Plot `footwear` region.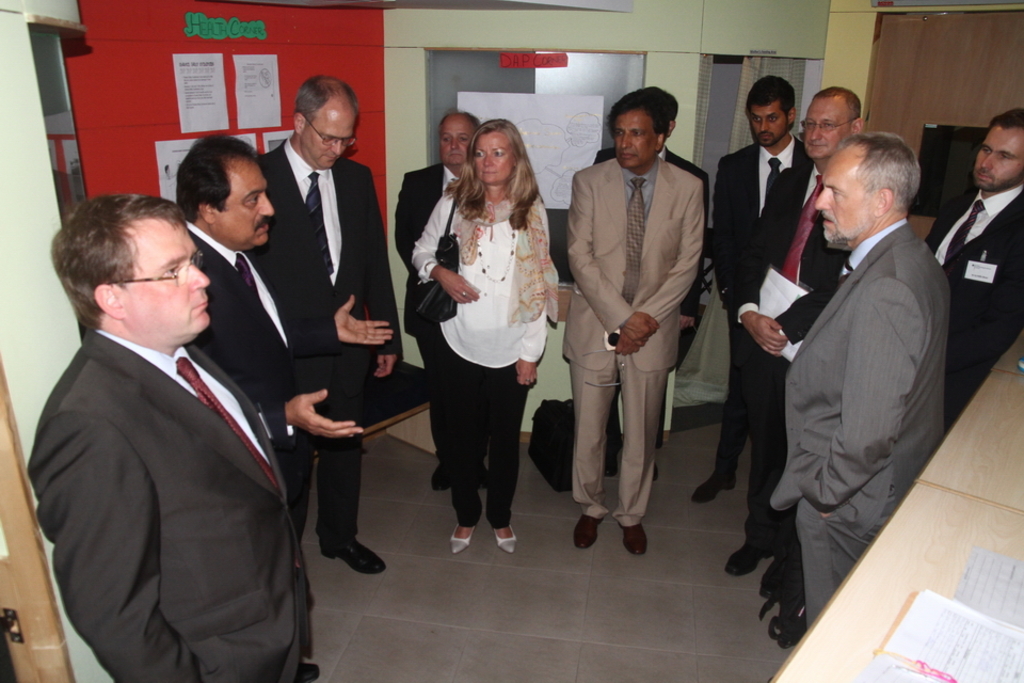
Plotted at [x1=573, y1=515, x2=605, y2=551].
